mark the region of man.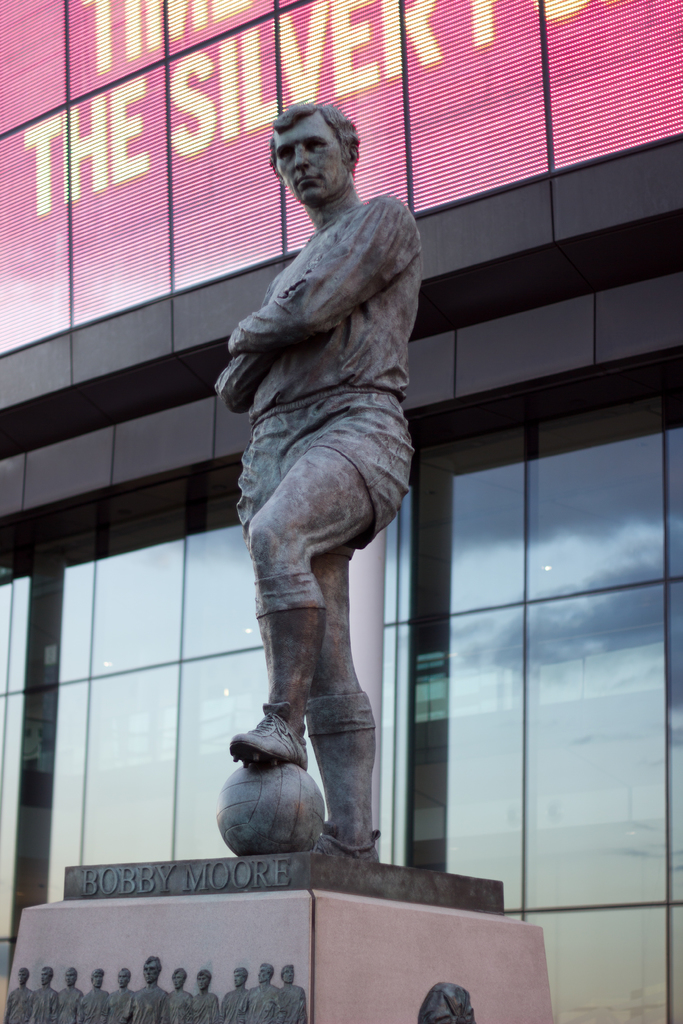
Region: 190/99/450/919.
